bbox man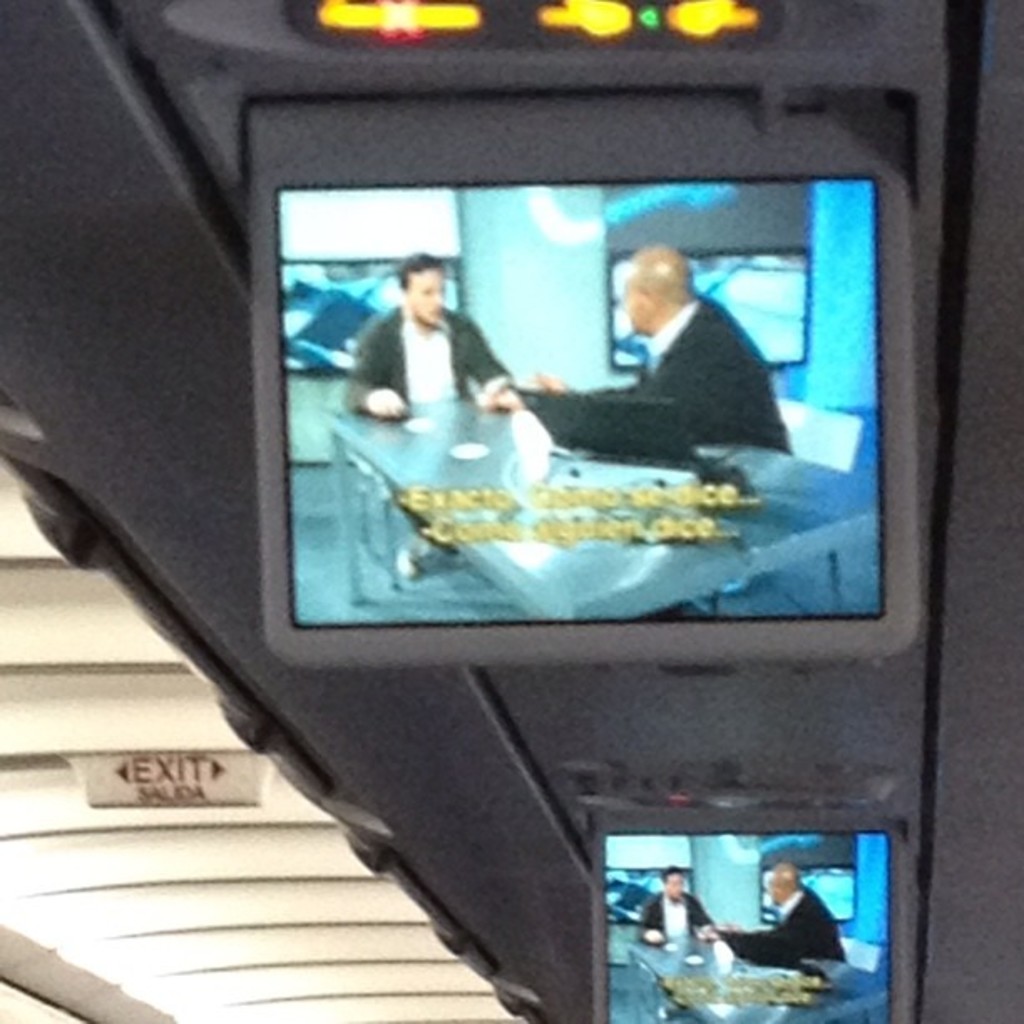
632, 868, 723, 1021
